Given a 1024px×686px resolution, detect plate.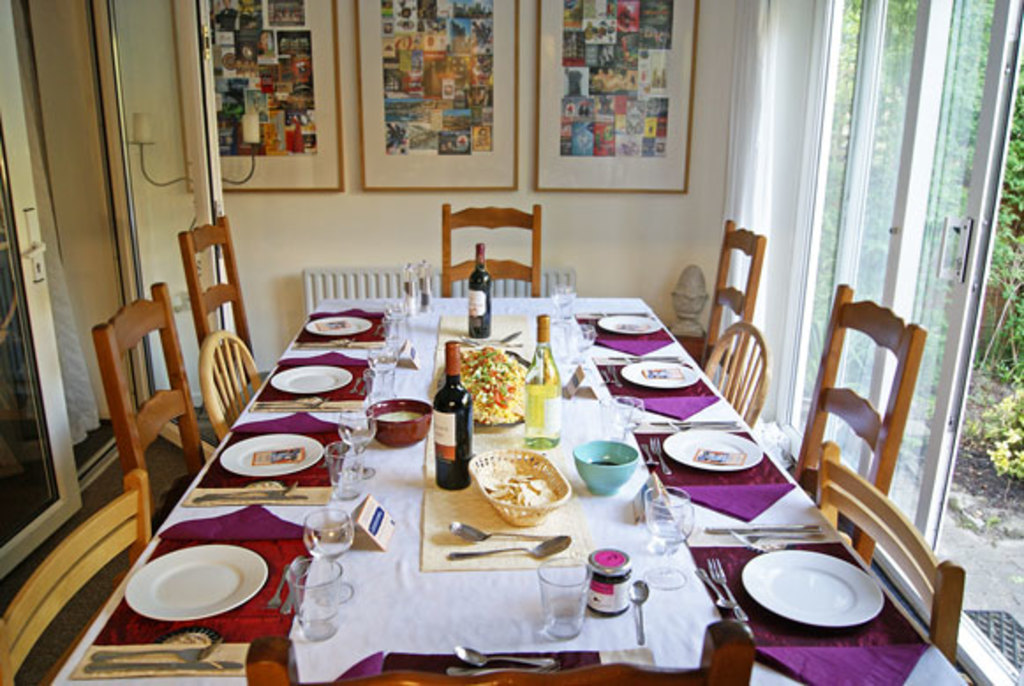
[left=305, top=316, right=372, bottom=335].
